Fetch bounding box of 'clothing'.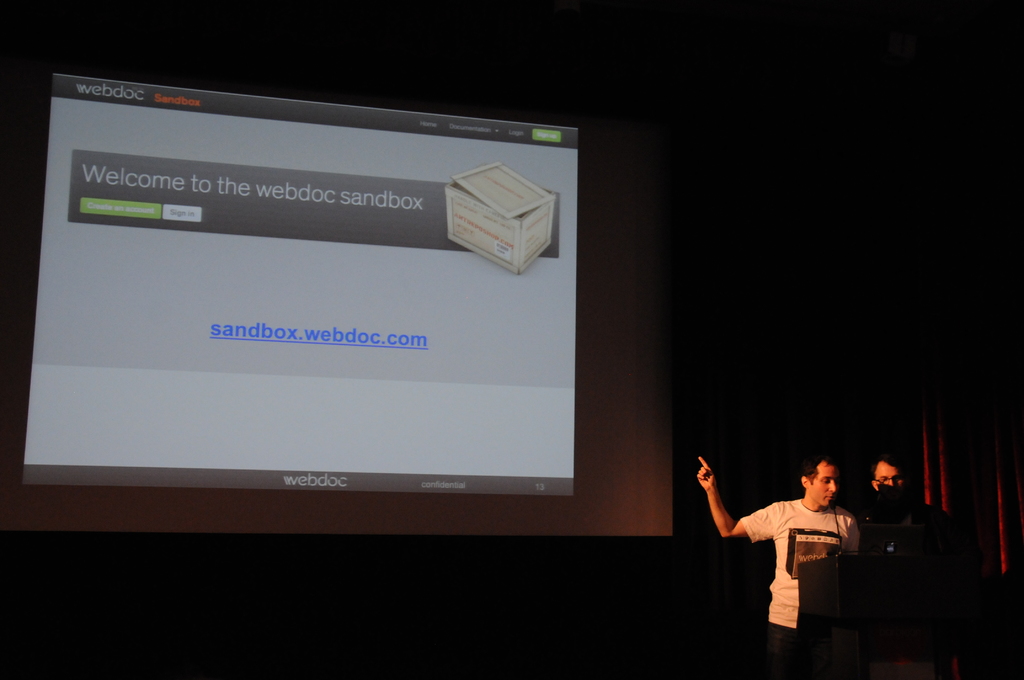
Bbox: <bbox>720, 463, 865, 634</bbox>.
